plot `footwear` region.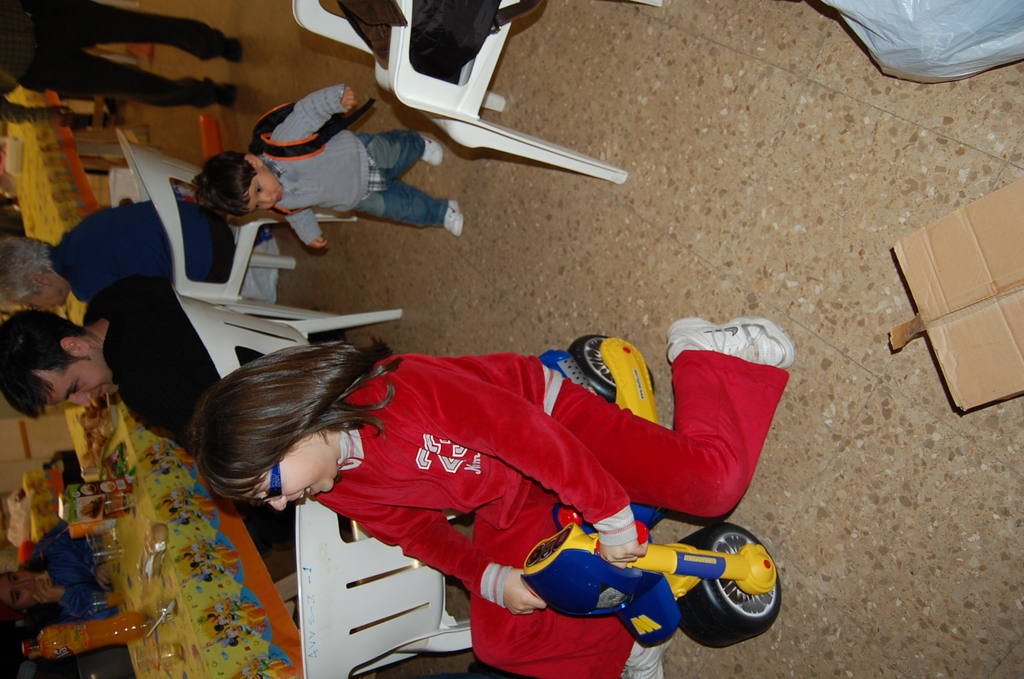
Plotted at region(220, 81, 237, 108).
